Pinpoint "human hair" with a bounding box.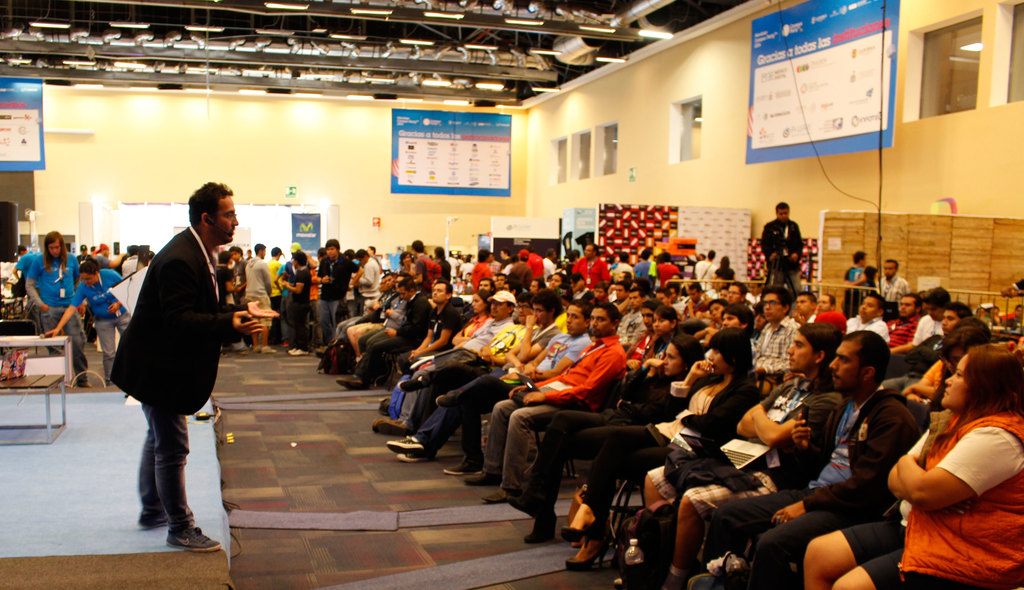
639, 251, 650, 260.
